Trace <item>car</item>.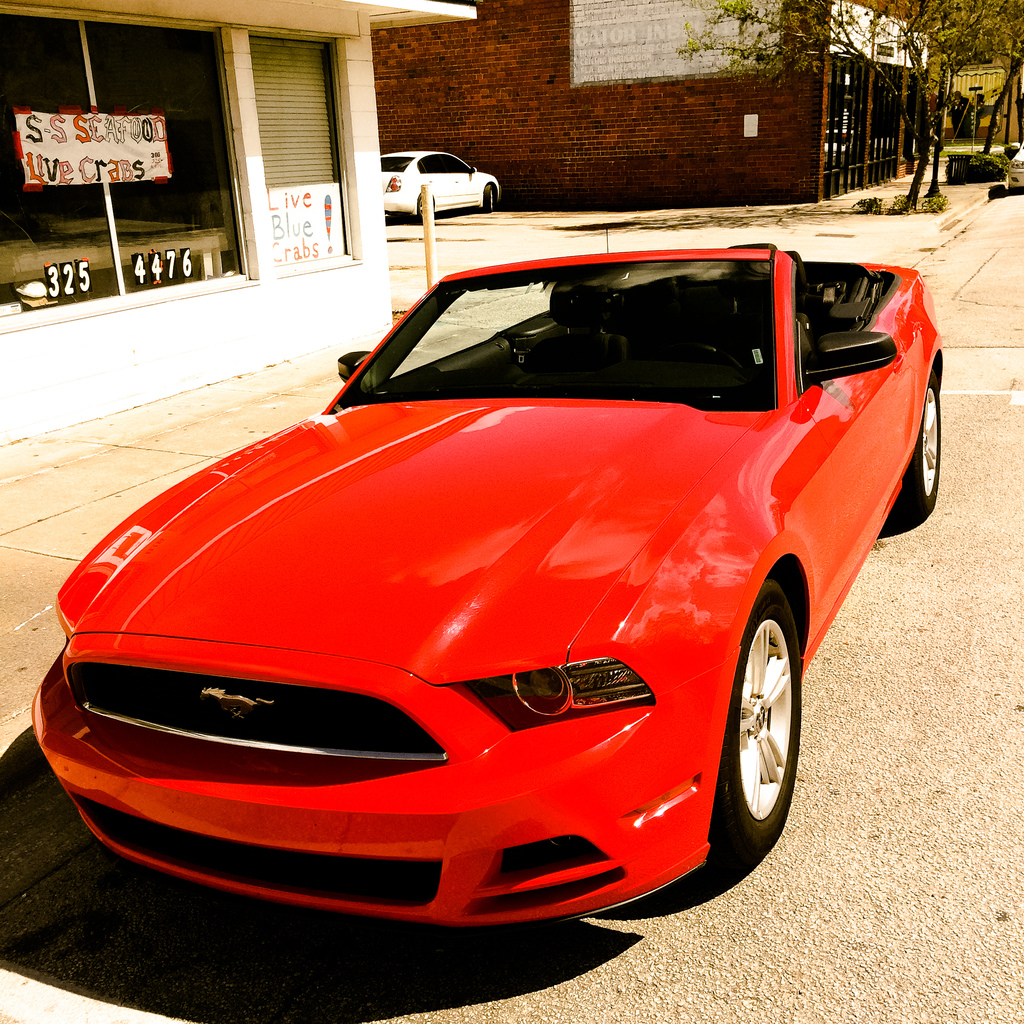
Traced to [383,138,500,223].
